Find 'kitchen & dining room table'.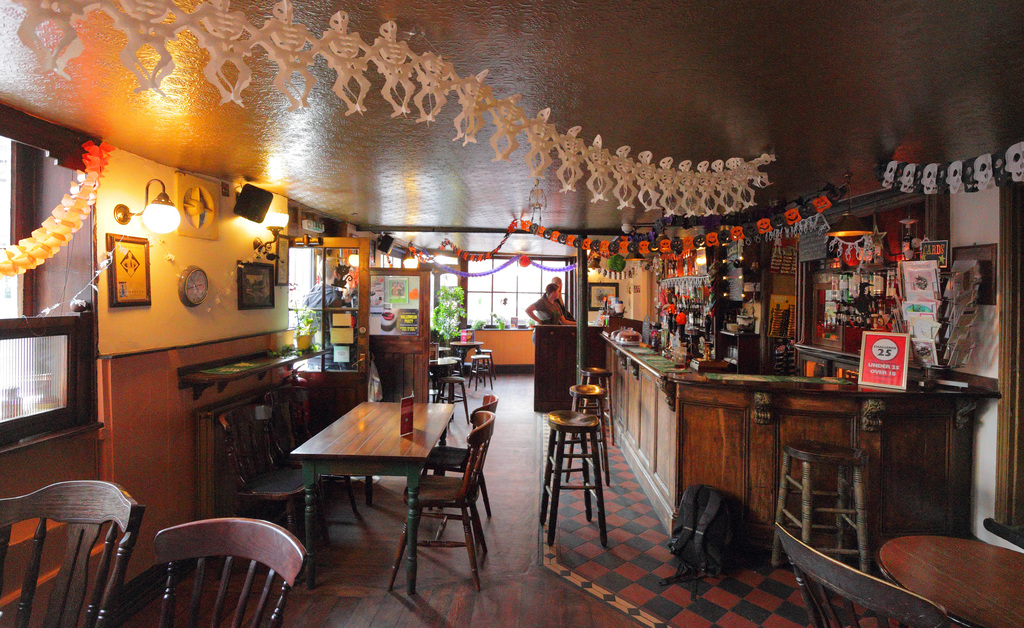
216,382,497,596.
